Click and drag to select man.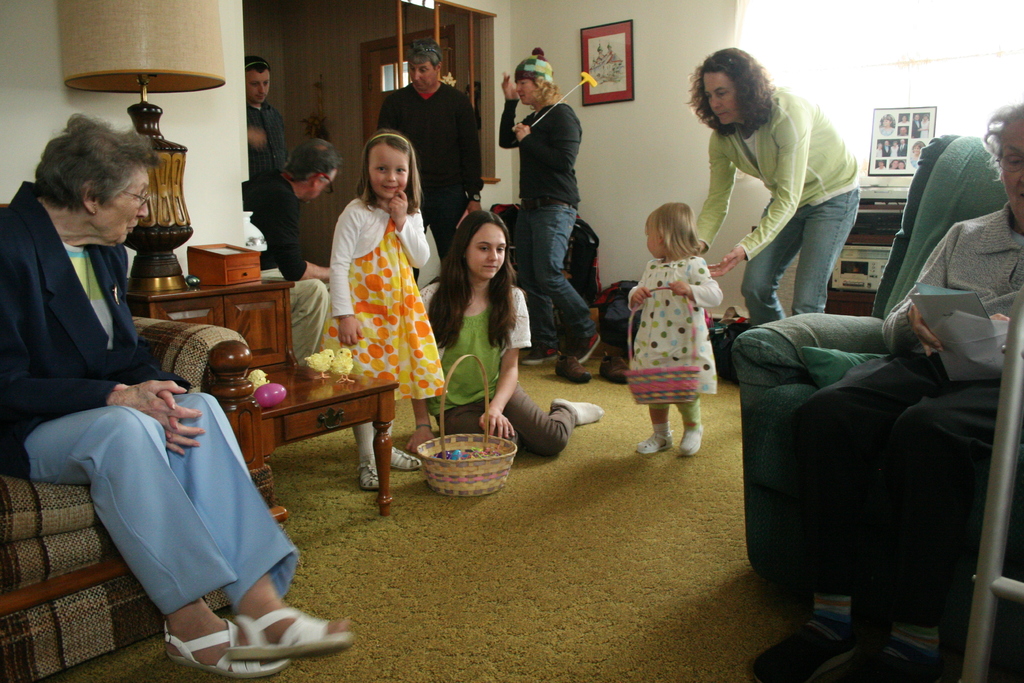
Selection: 242, 54, 286, 193.
